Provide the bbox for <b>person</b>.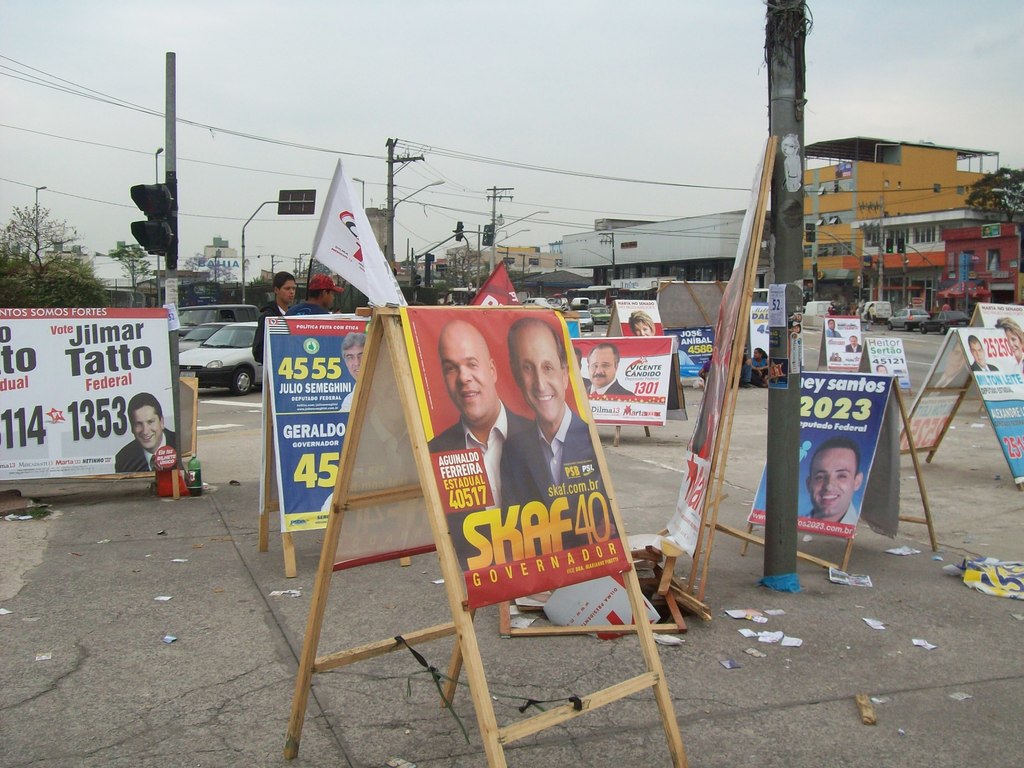
(797,441,858,527).
